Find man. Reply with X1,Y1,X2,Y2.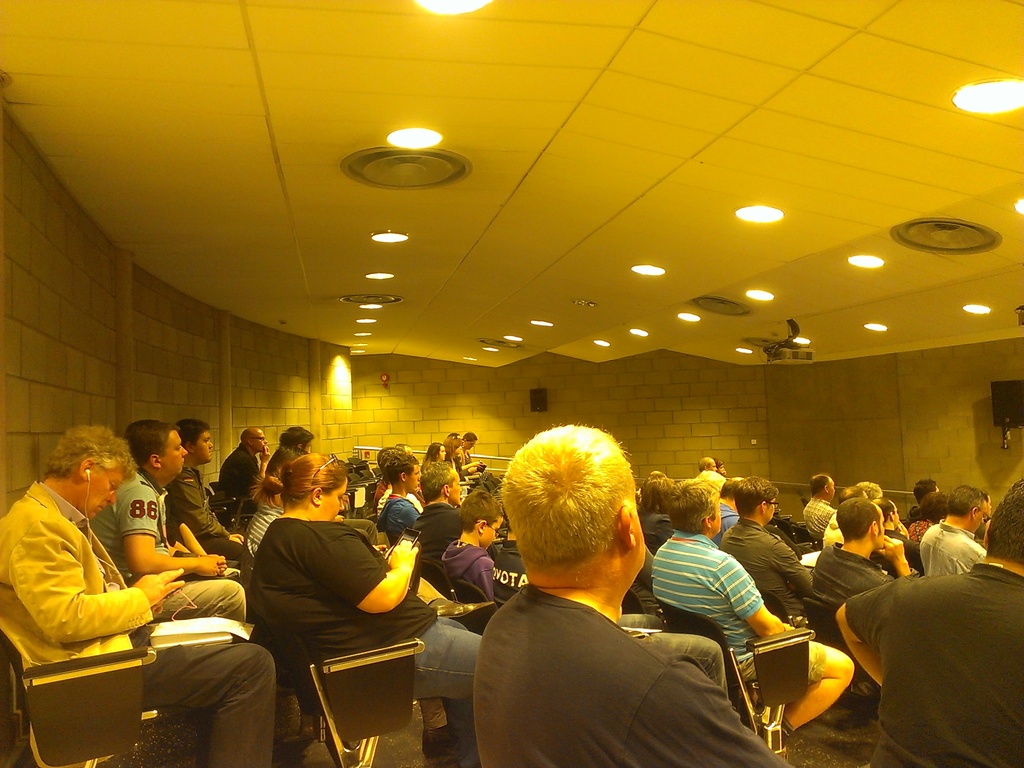
374,451,423,550.
